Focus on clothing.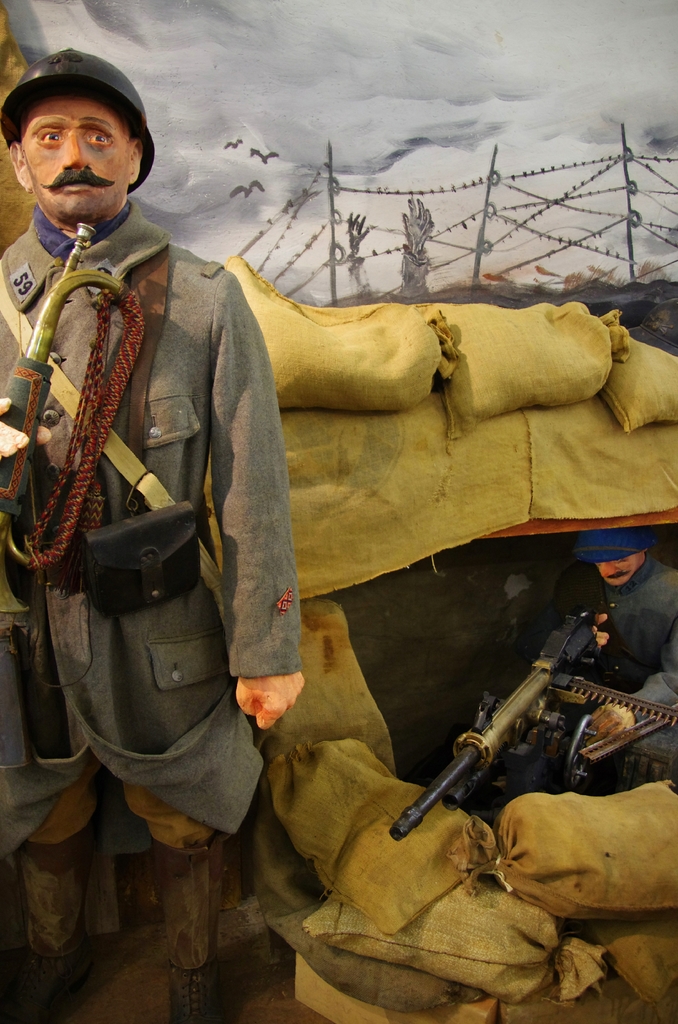
Focused at <bbox>0, 194, 307, 850</bbox>.
